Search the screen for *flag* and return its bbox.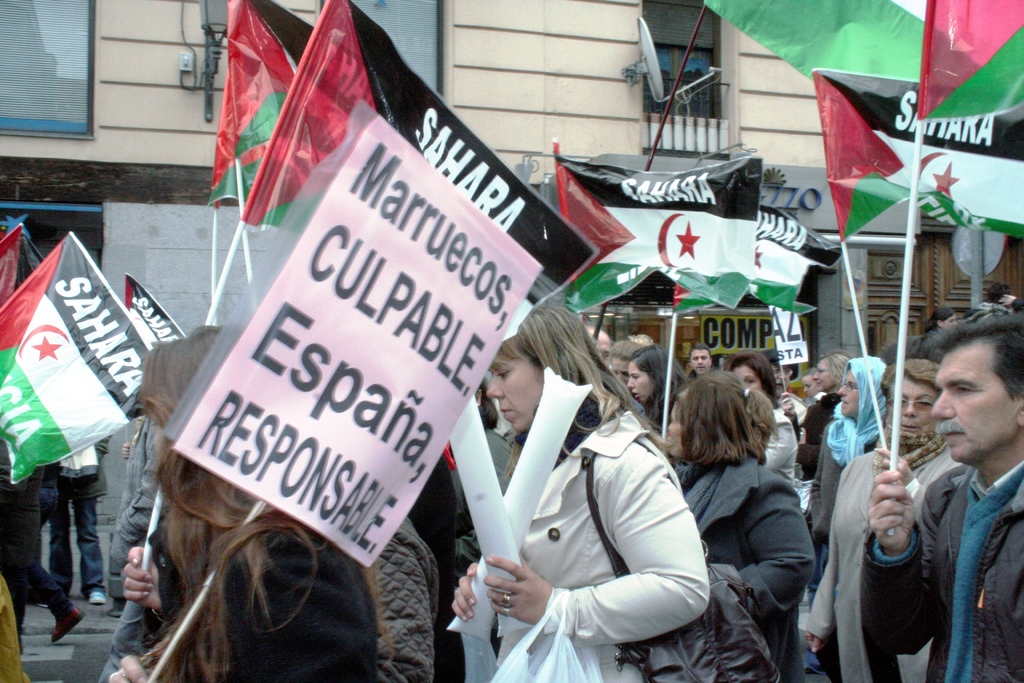
Found: (x1=809, y1=66, x2=1023, y2=249).
